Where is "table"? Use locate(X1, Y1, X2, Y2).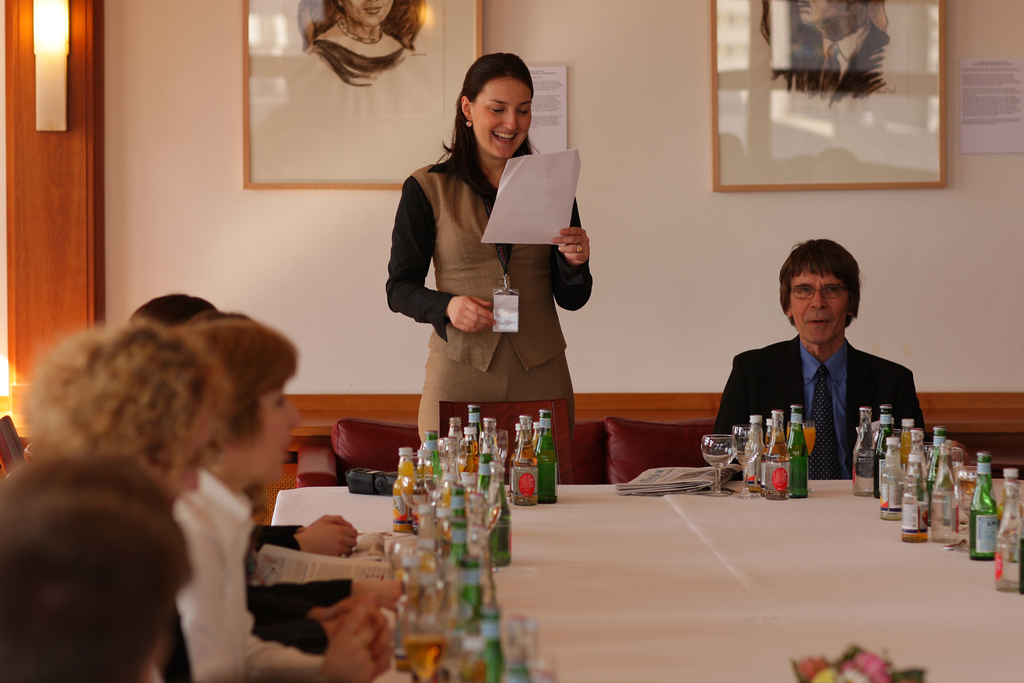
locate(281, 478, 1023, 682).
